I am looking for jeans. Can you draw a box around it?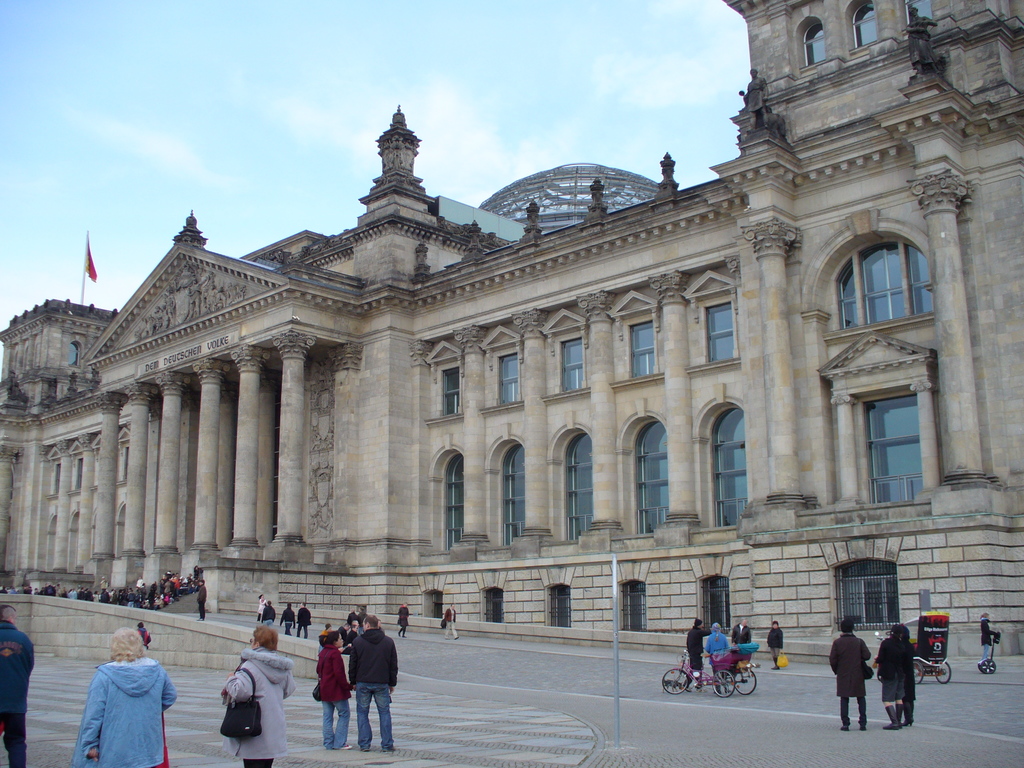
Sure, the bounding box is 264 620 274 628.
